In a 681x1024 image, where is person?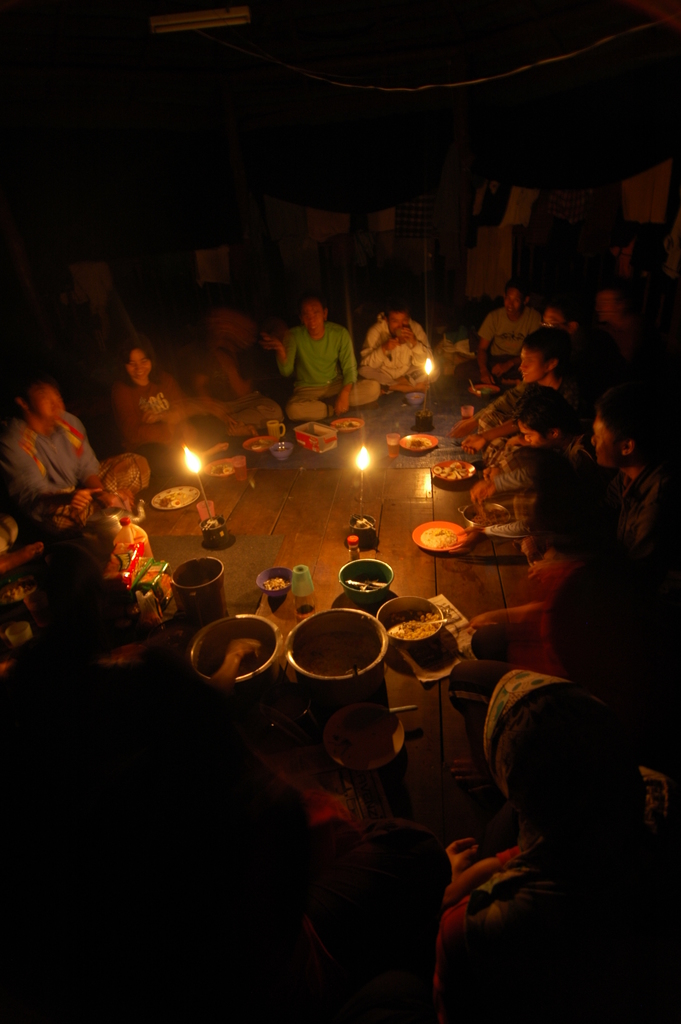
457, 316, 582, 461.
